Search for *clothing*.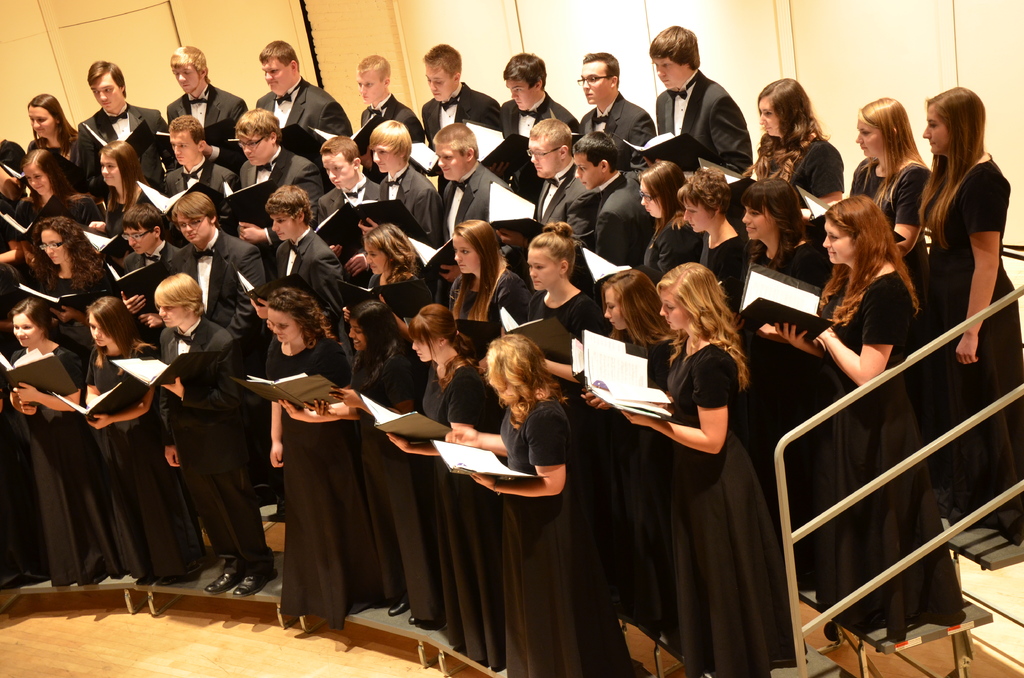
Found at (x1=504, y1=95, x2=571, y2=141).
